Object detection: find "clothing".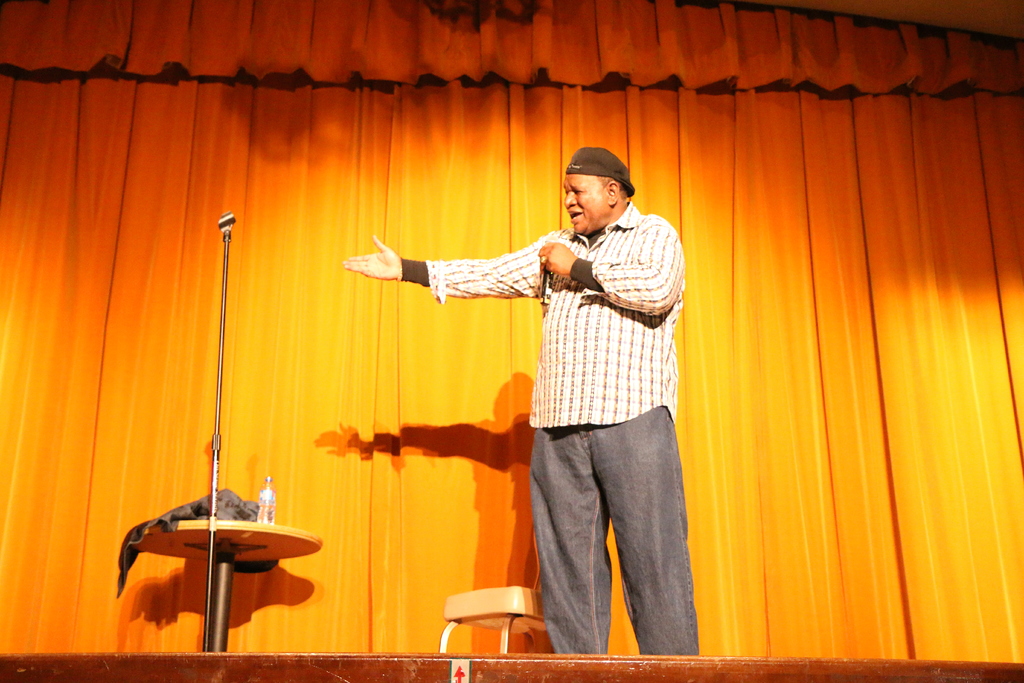
select_region(445, 157, 698, 630).
